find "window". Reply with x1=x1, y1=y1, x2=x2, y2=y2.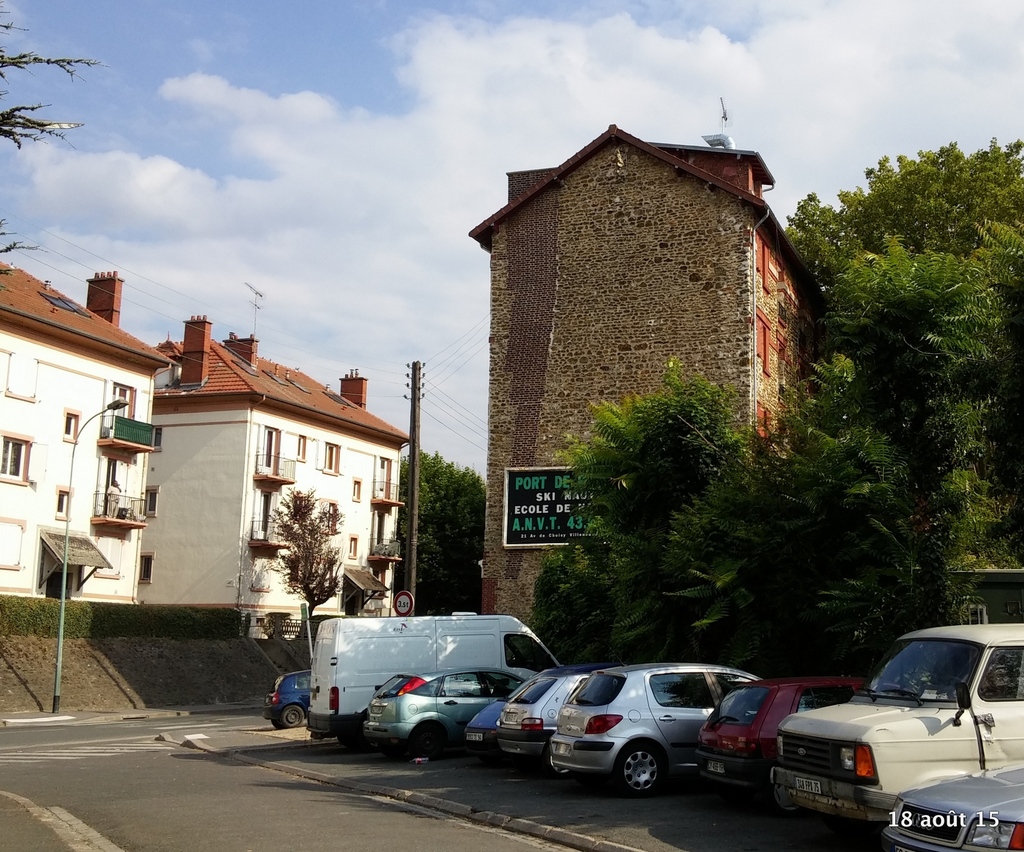
x1=344, y1=534, x2=354, y2=558.
